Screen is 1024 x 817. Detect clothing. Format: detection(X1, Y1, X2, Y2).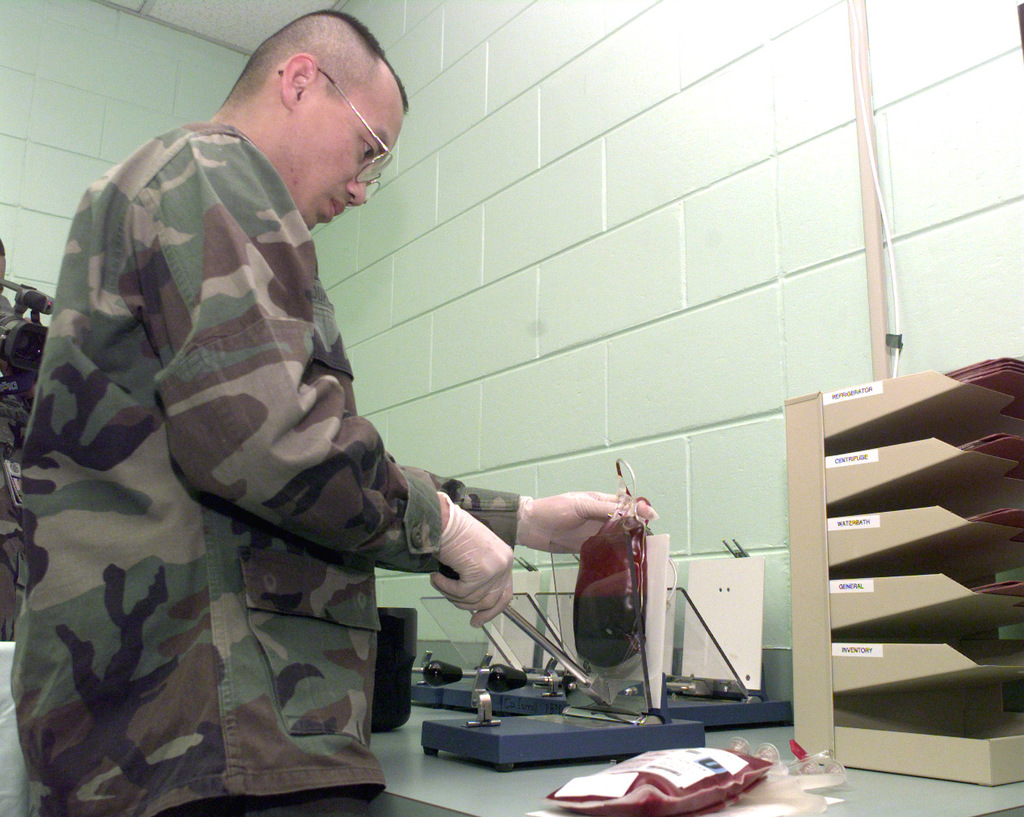
detection(14, 120, 527, 816).
